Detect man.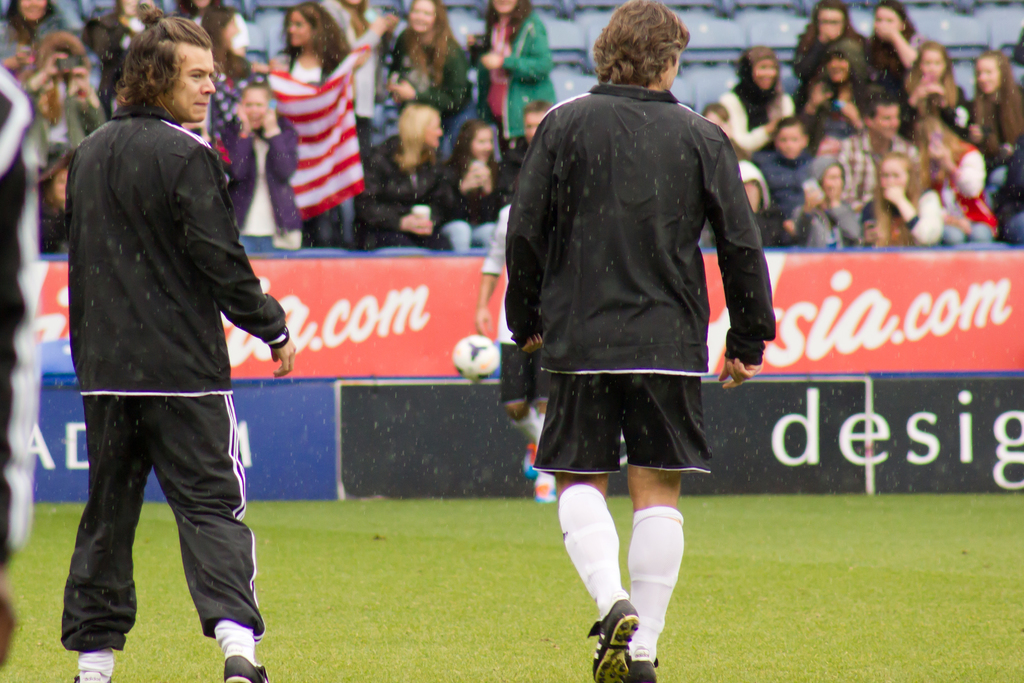
Detected at detection(831, 90, 920, 219).
